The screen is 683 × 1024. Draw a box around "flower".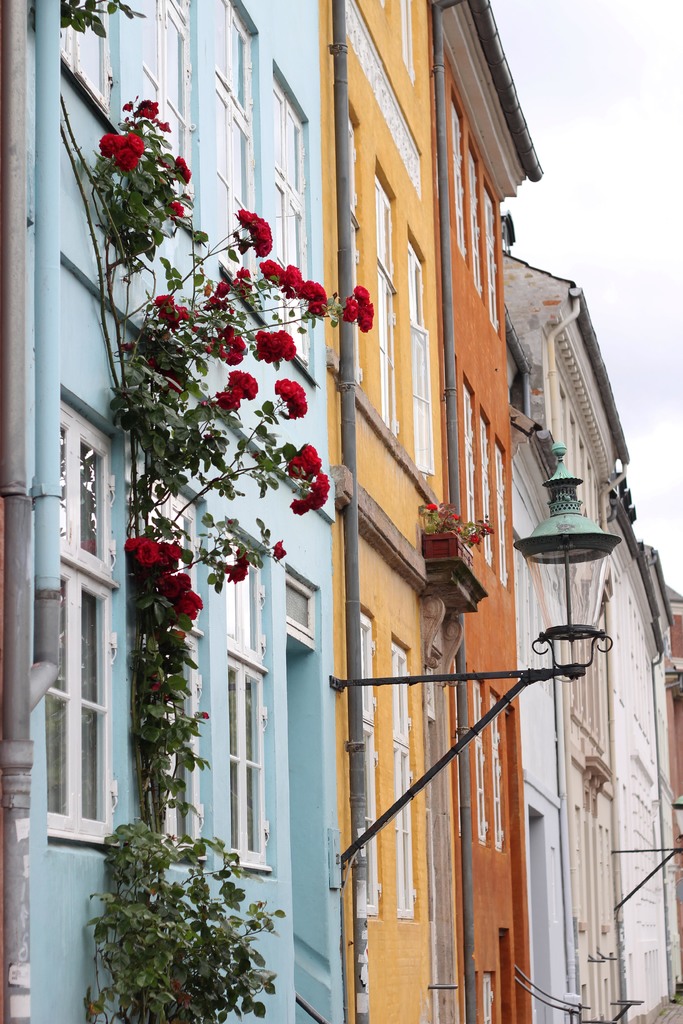
[187, 586, 203, 607].
